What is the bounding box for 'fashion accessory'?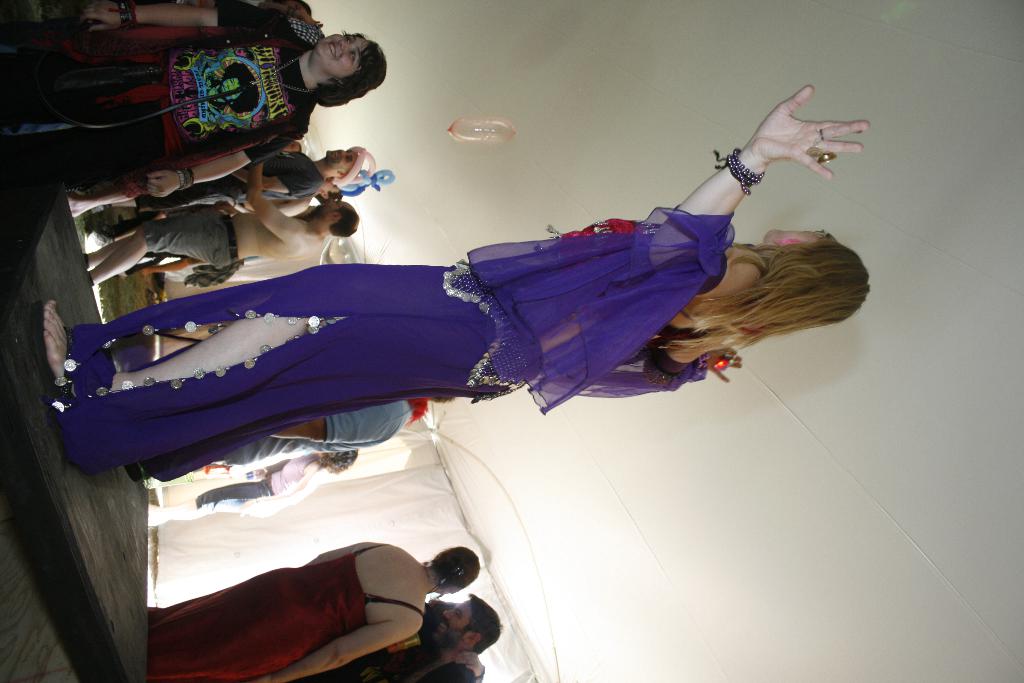
(244,53,318,94).
